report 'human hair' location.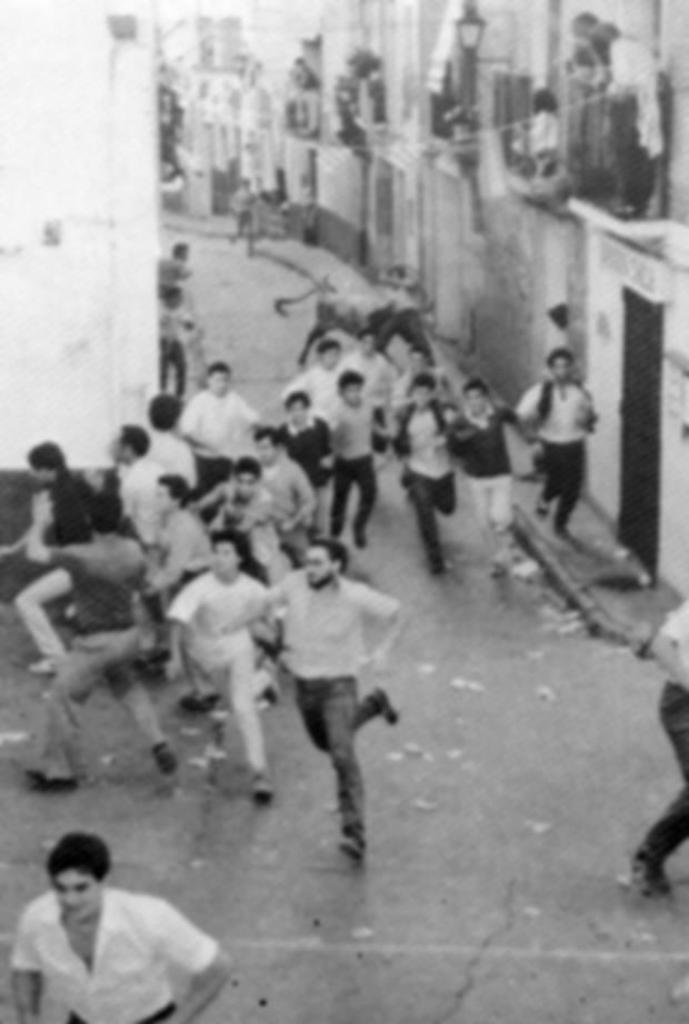
Report: <bbox>362, 325, 375, 344</bbox>.
